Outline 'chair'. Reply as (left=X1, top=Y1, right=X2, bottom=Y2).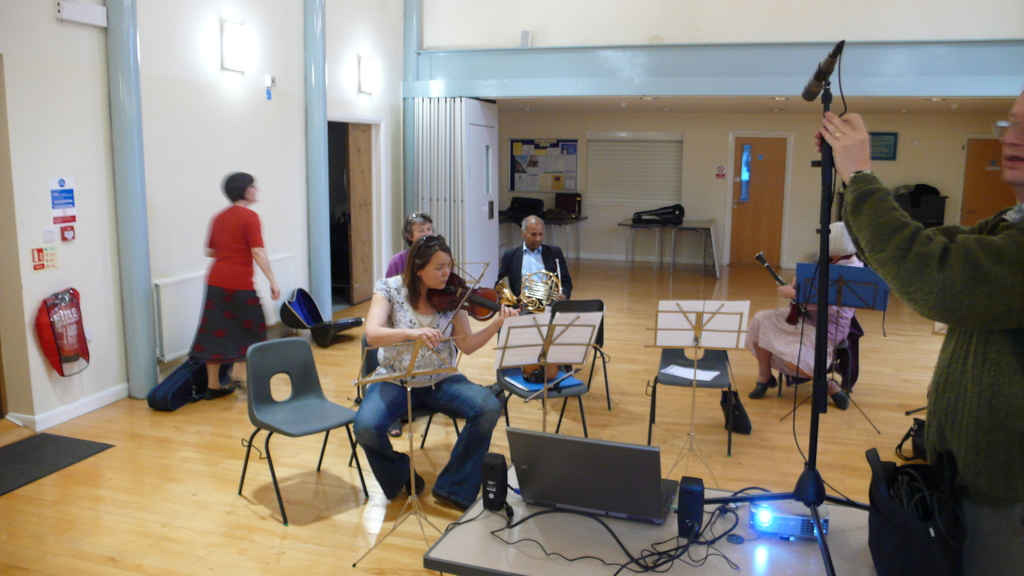
(left=774, top=327, right=850, bottom=404).
